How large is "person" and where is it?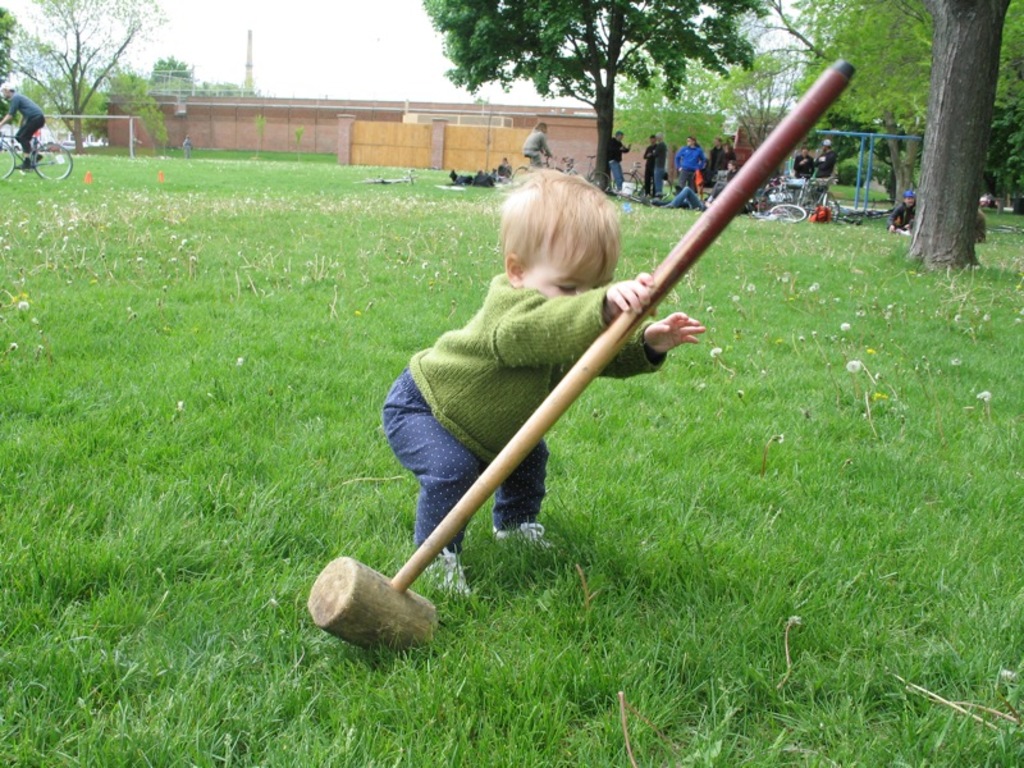
Bounding box: select_region(650, 146, 677, 219).
